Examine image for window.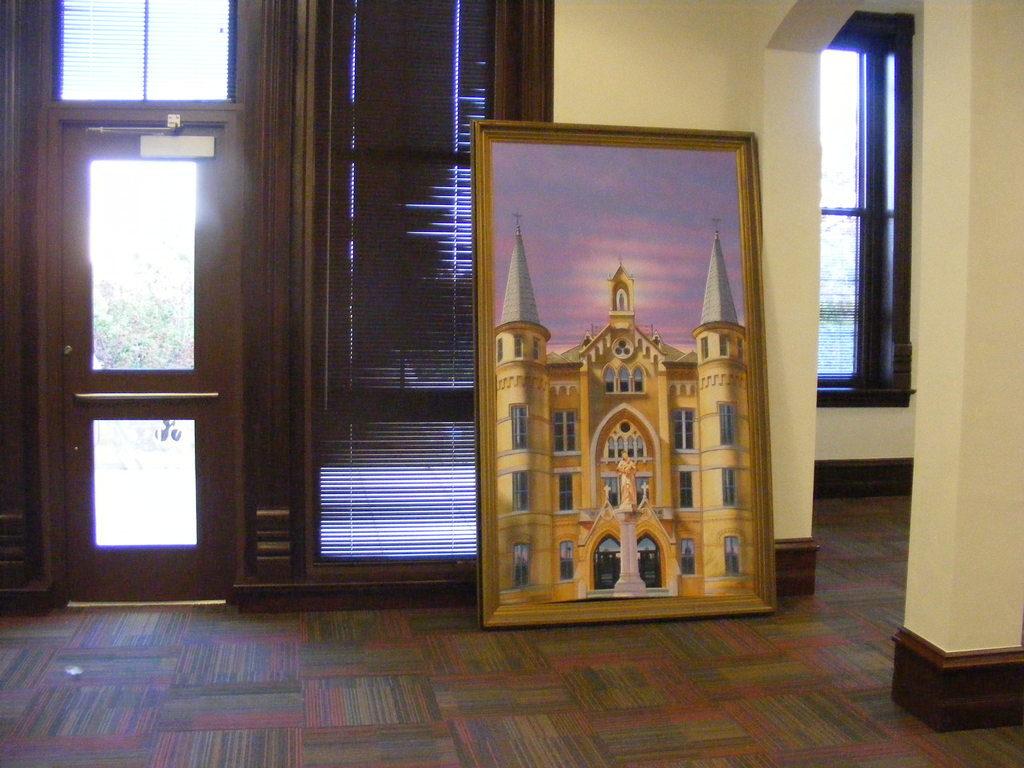
Examination result: l=679, t=540, r=696, b=577.
